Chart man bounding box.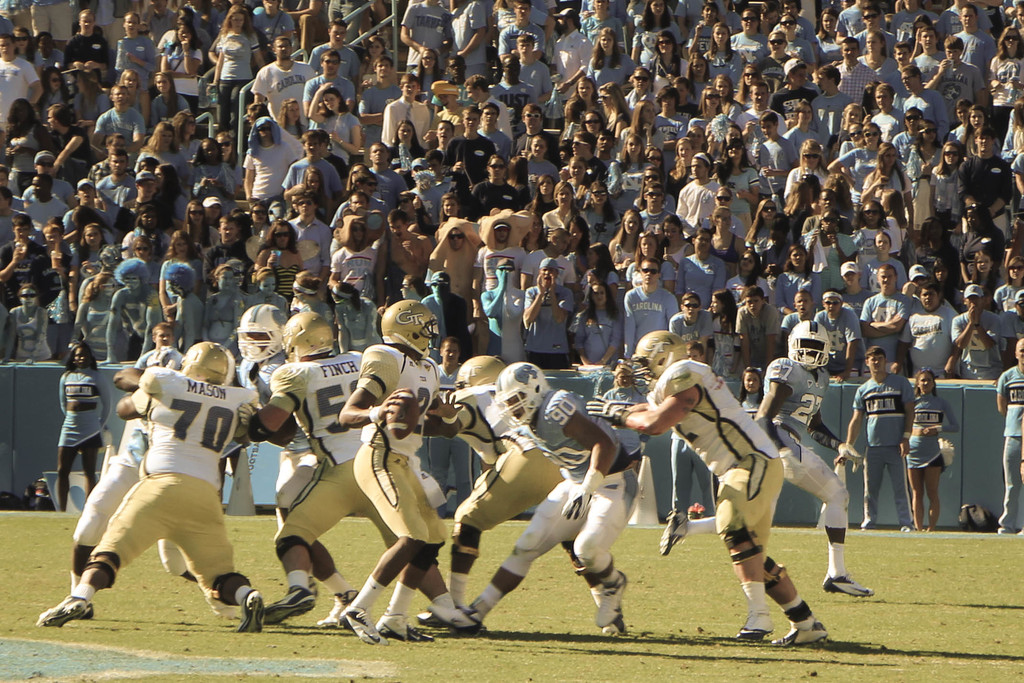
Charted: bbox=[483, 259, 520, 353].
